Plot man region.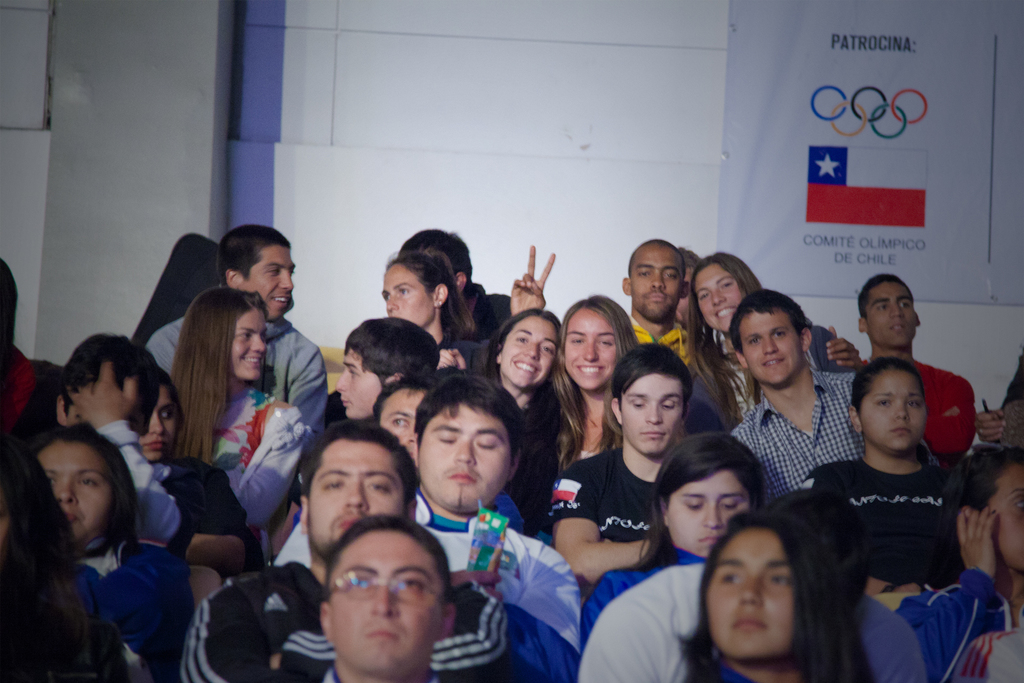
Plotted at <box>332,316,436,422</box>.
